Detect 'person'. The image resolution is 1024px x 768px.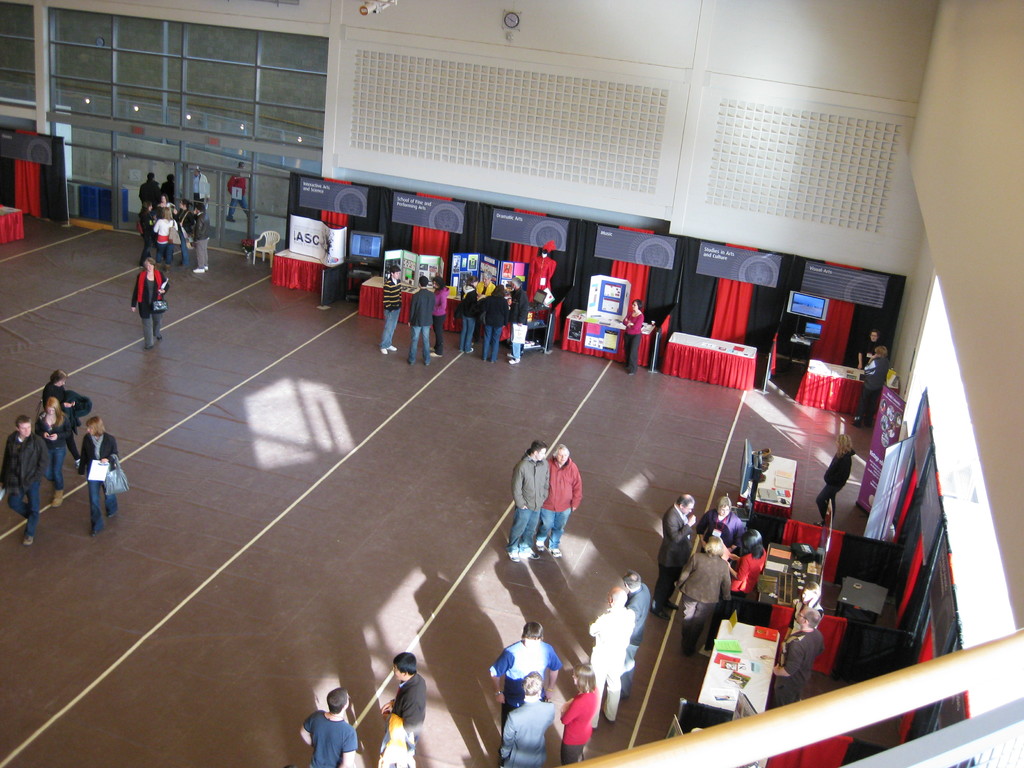
Rect(225, 159, 257, 219).
